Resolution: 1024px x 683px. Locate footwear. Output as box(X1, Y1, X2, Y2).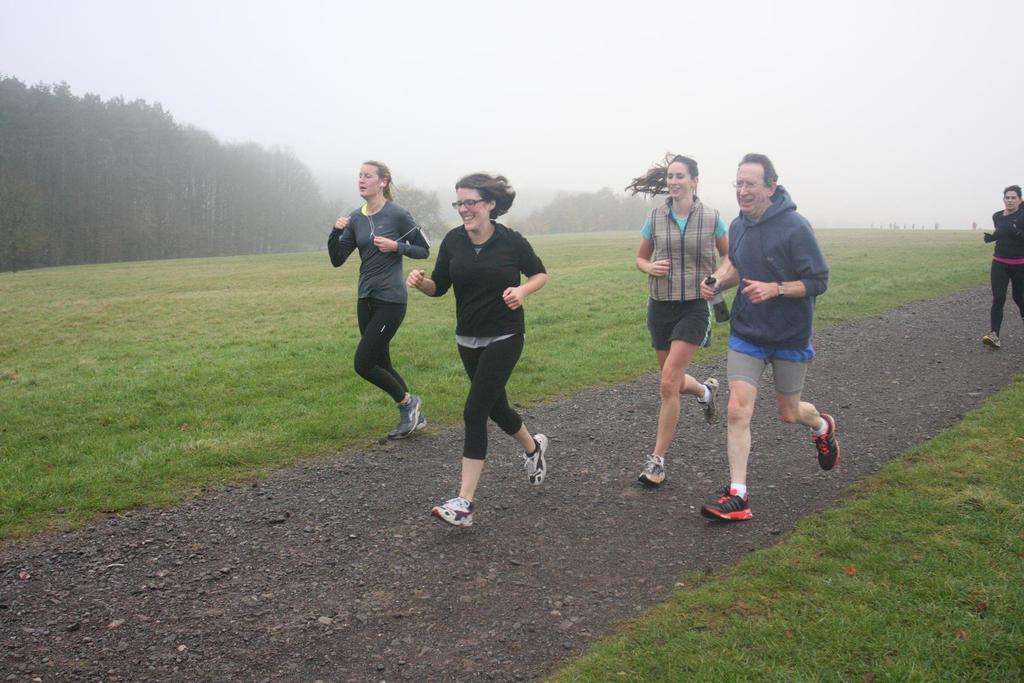
box(811, 410, 842, 473).
